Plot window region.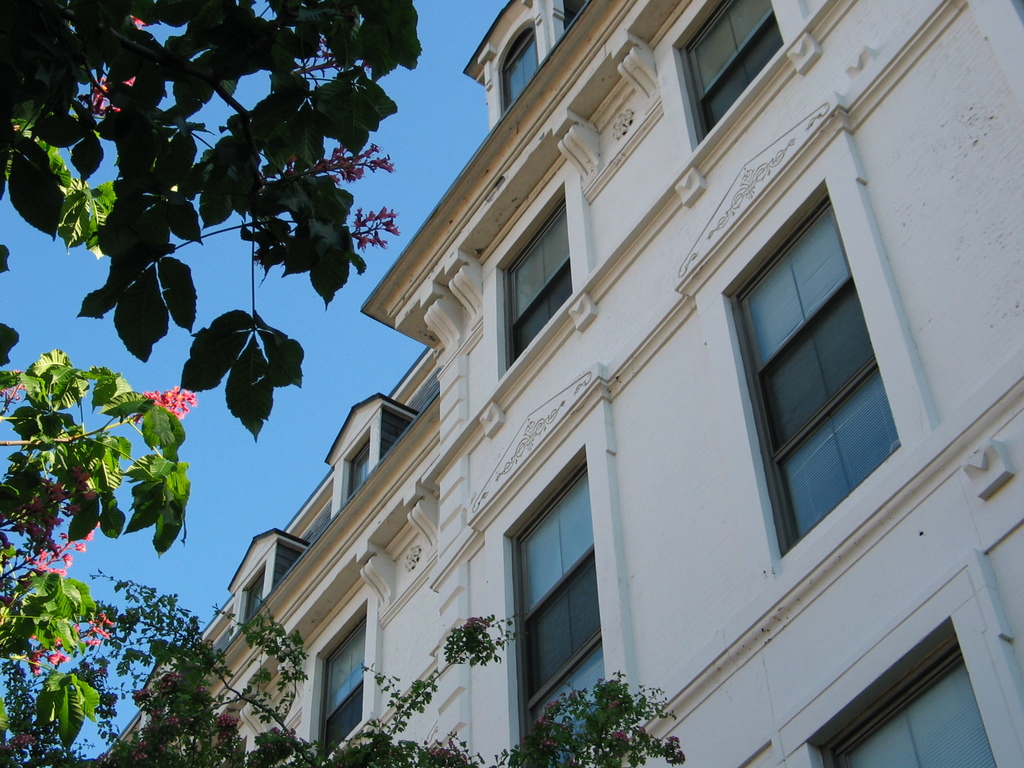
Plotted at Rect(321, 620, 360, 761).
